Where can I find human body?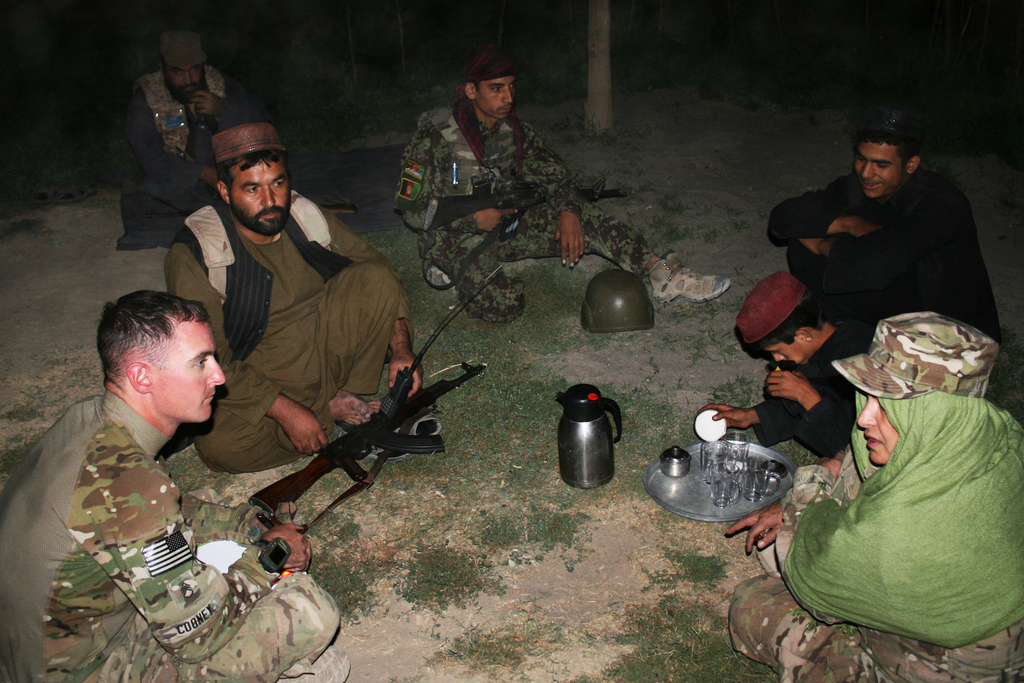
You can find it at 762:103:1012:359.
